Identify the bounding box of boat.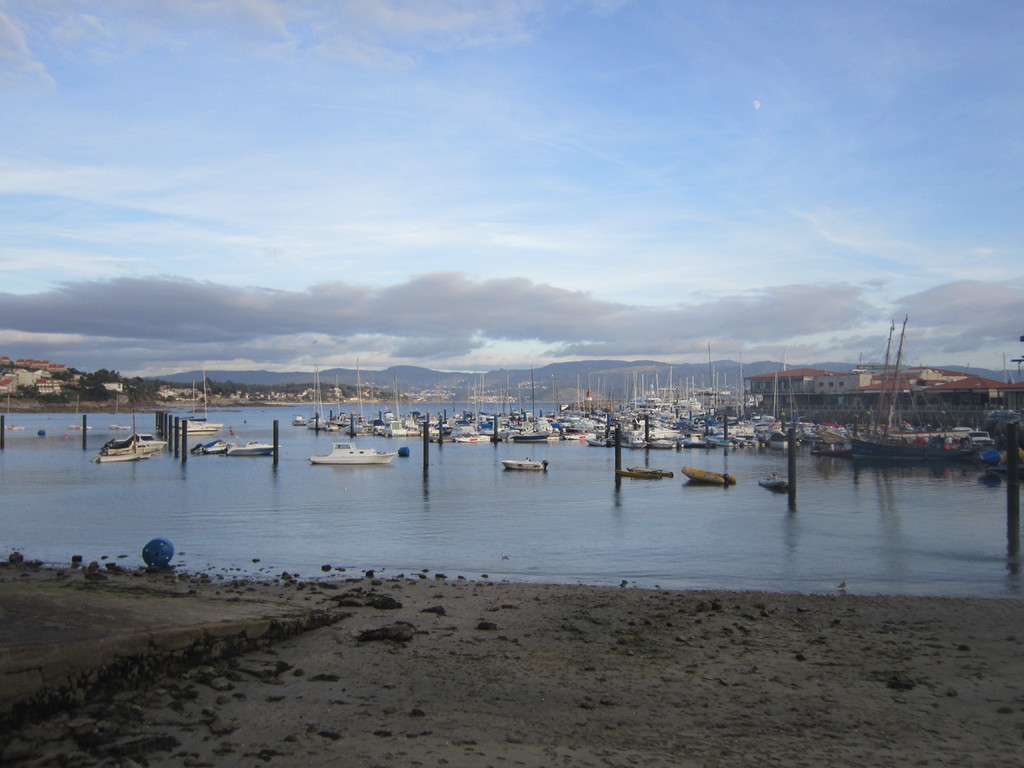
locate(108, 407, 163, 452).
